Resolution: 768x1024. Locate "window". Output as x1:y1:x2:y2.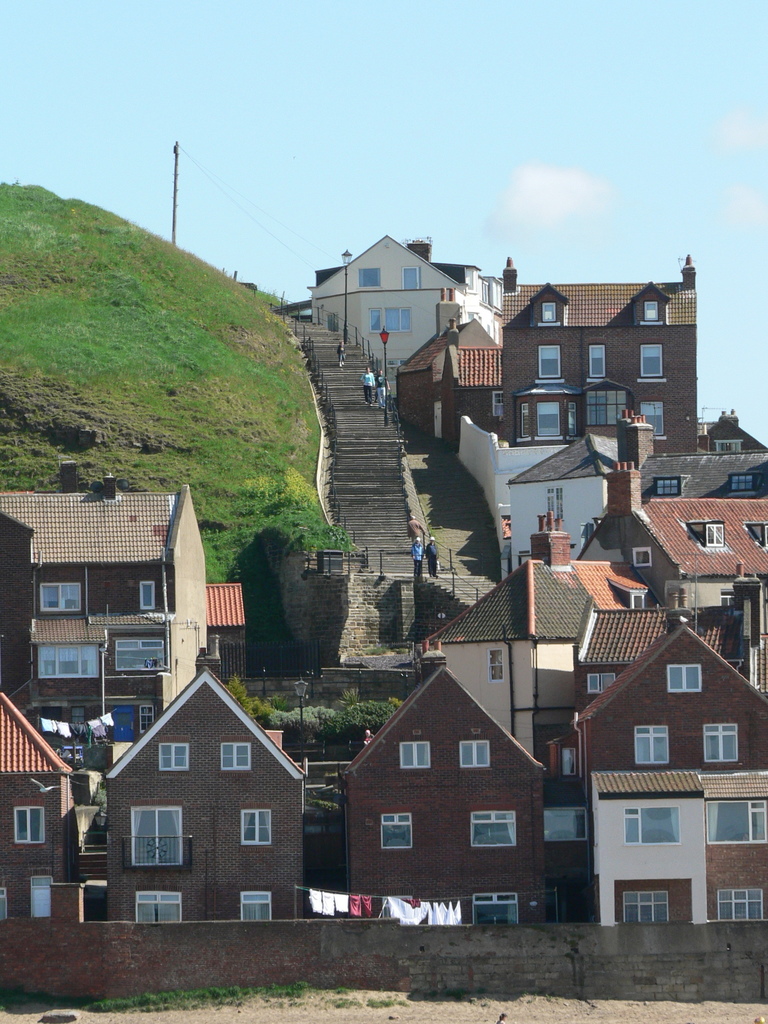
460:739:497:769.
